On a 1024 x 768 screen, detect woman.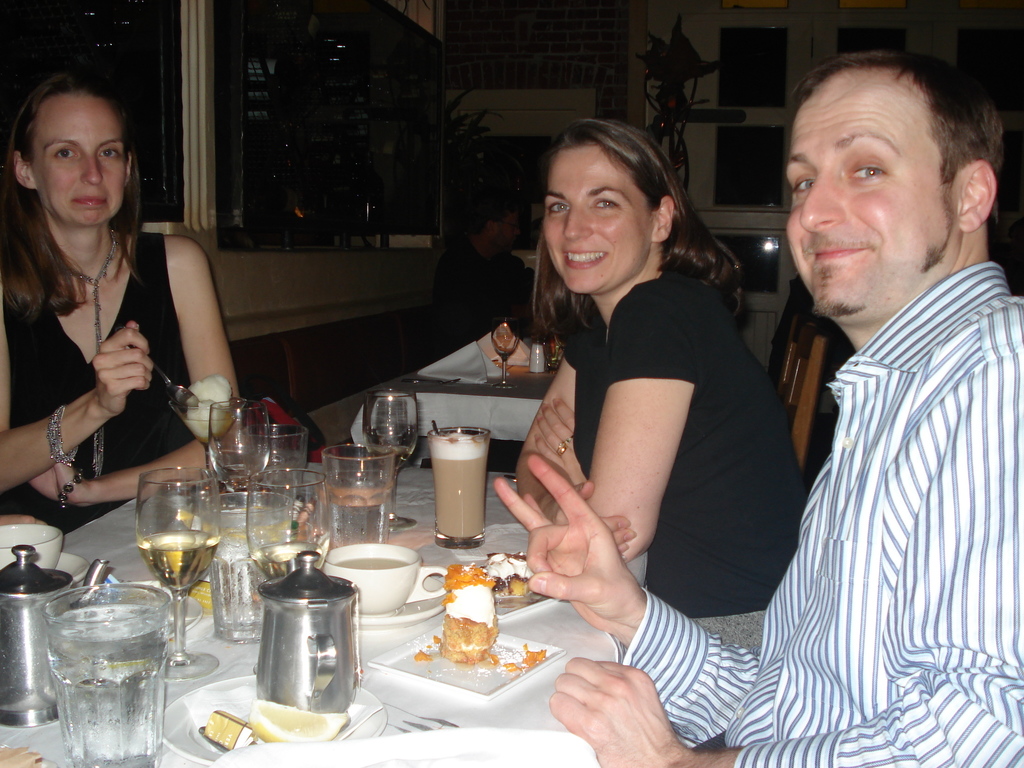
crop(0, 72, 246, 545).
